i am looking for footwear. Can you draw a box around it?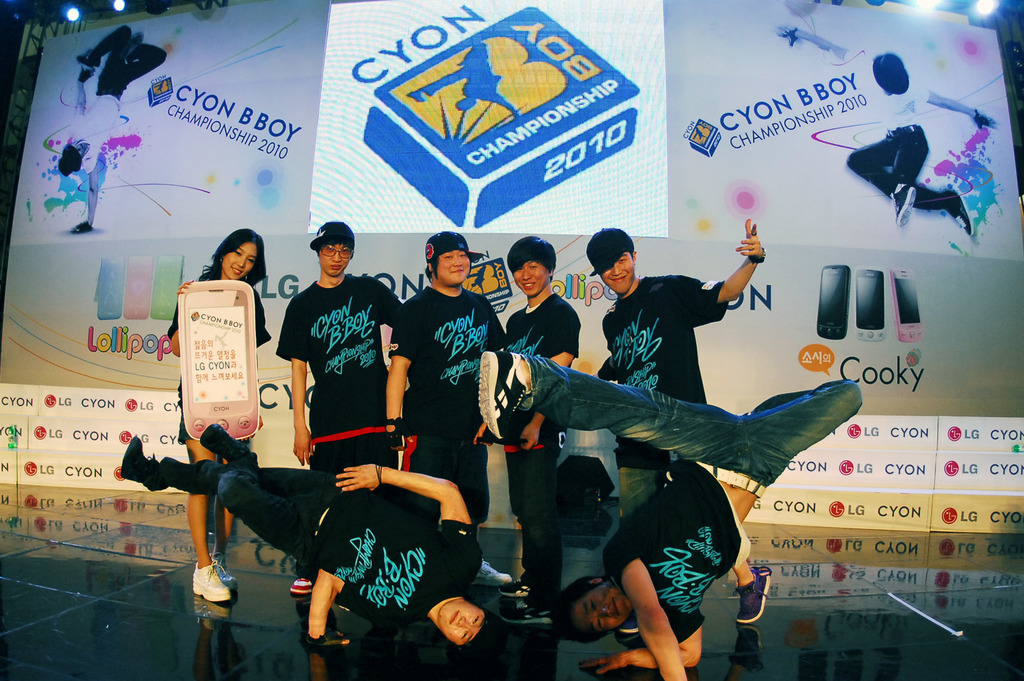
Sure, the bounding box is (x1=618, y1=611, x2=639, y2=636).
